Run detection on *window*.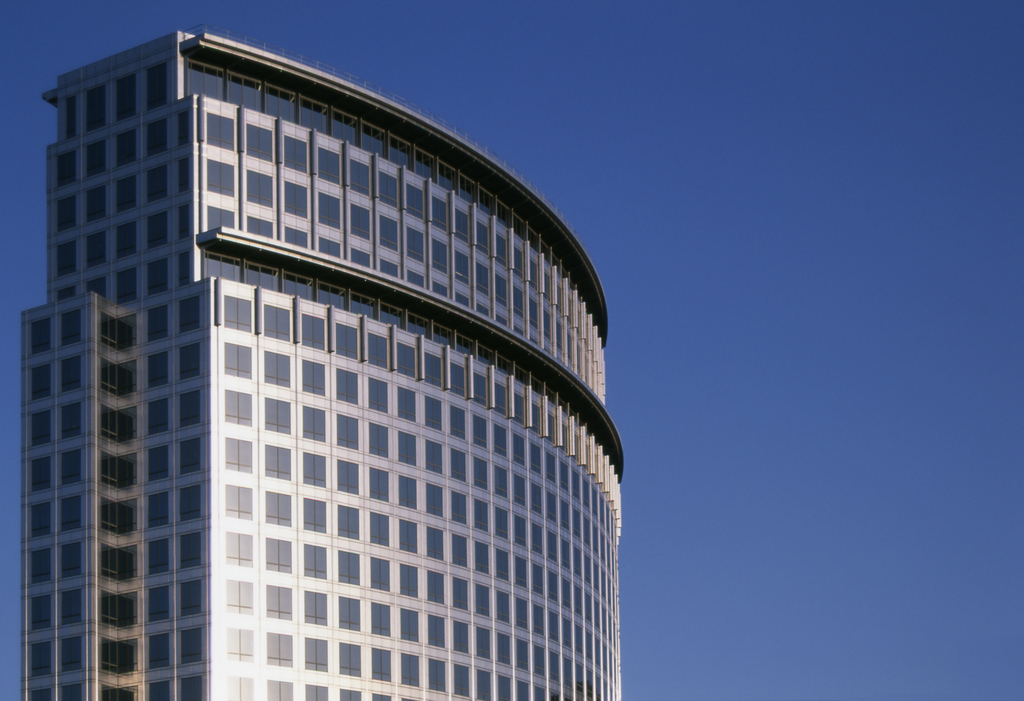
Result: 447,407,465,436.
